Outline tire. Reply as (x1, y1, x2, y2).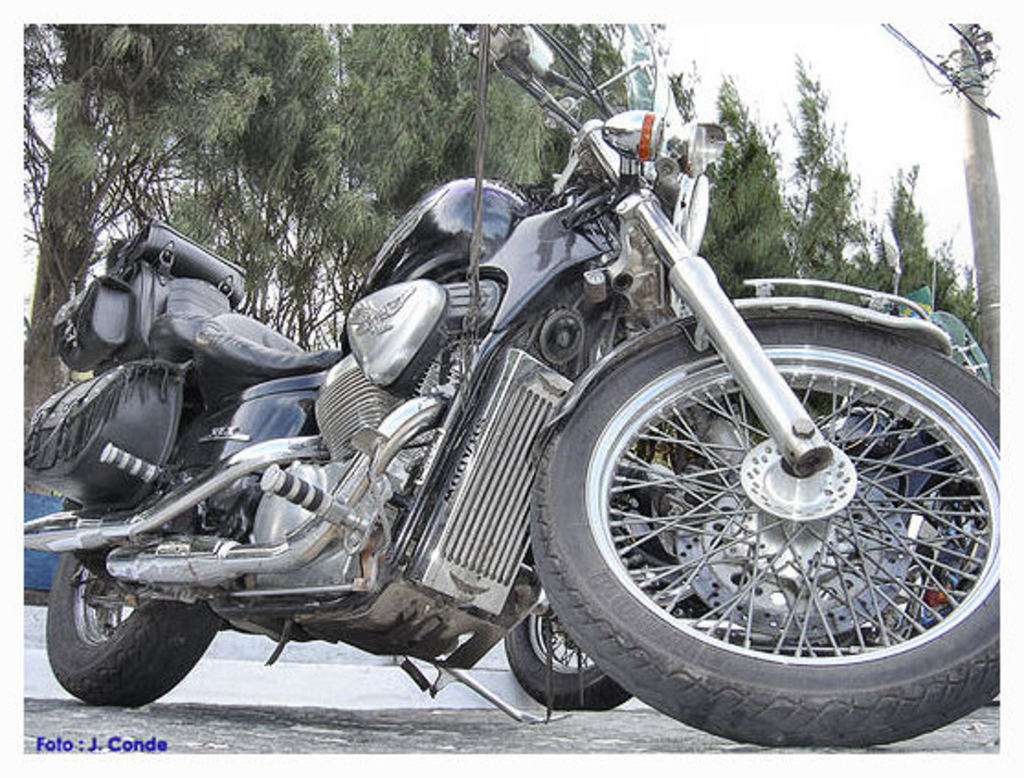
(501, 574, 637, 716).
